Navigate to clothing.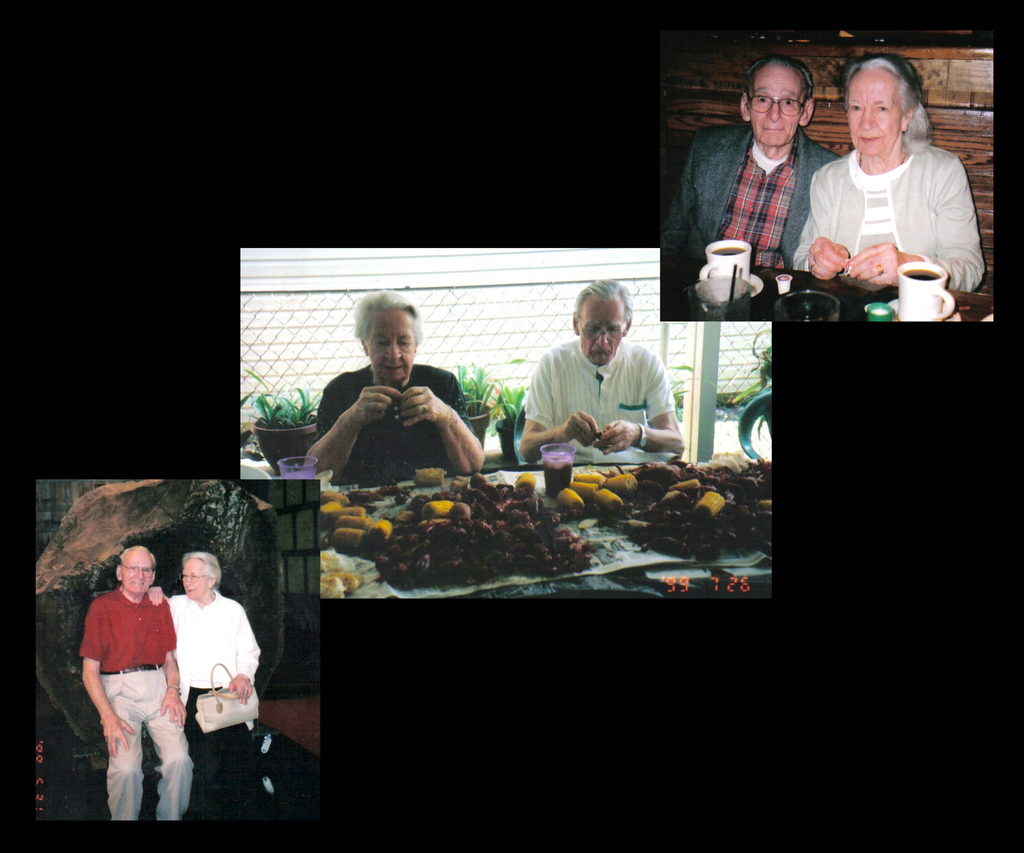
Navigation target: left=655, top=126, right=845, bottom=265.
